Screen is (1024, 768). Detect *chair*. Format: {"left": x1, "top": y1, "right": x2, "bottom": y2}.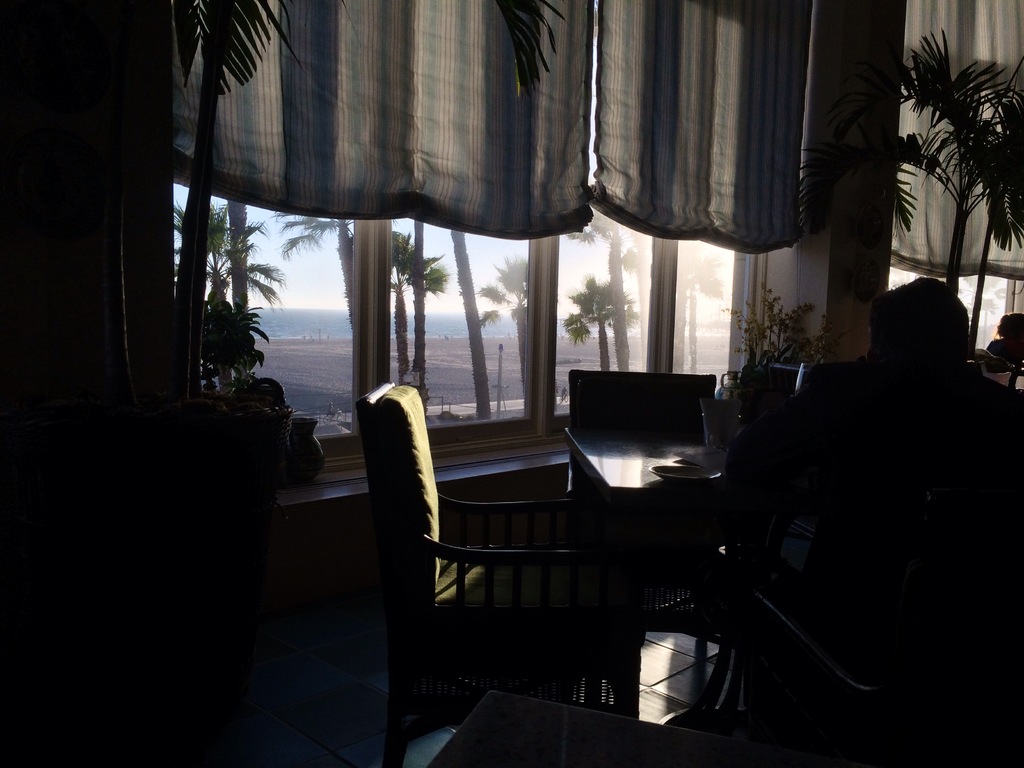
{"left": 566, "top": 379, "right": 723, "bottom": 494}.
